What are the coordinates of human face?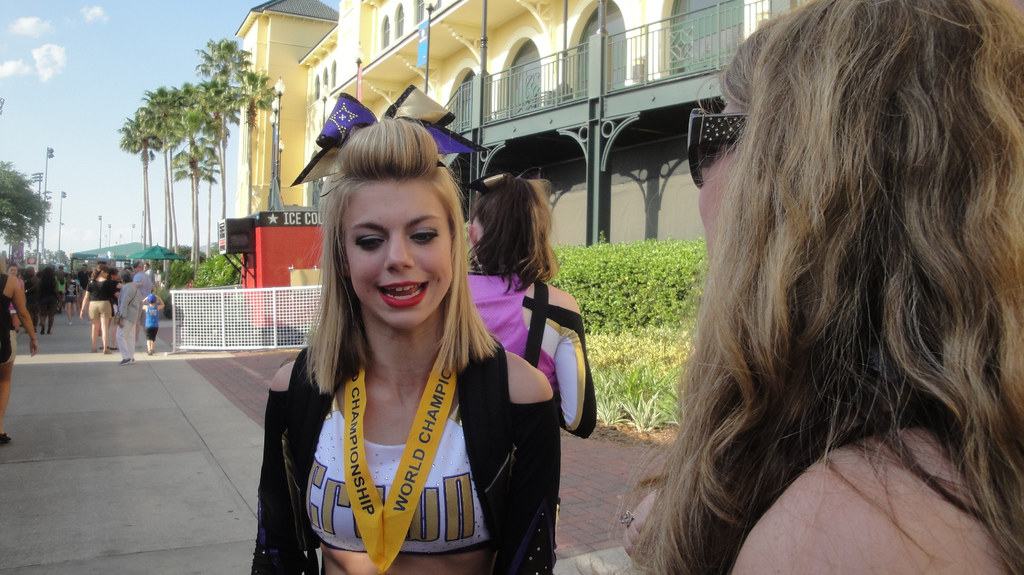
[left=343, top=176, right=454, bottom=324].
